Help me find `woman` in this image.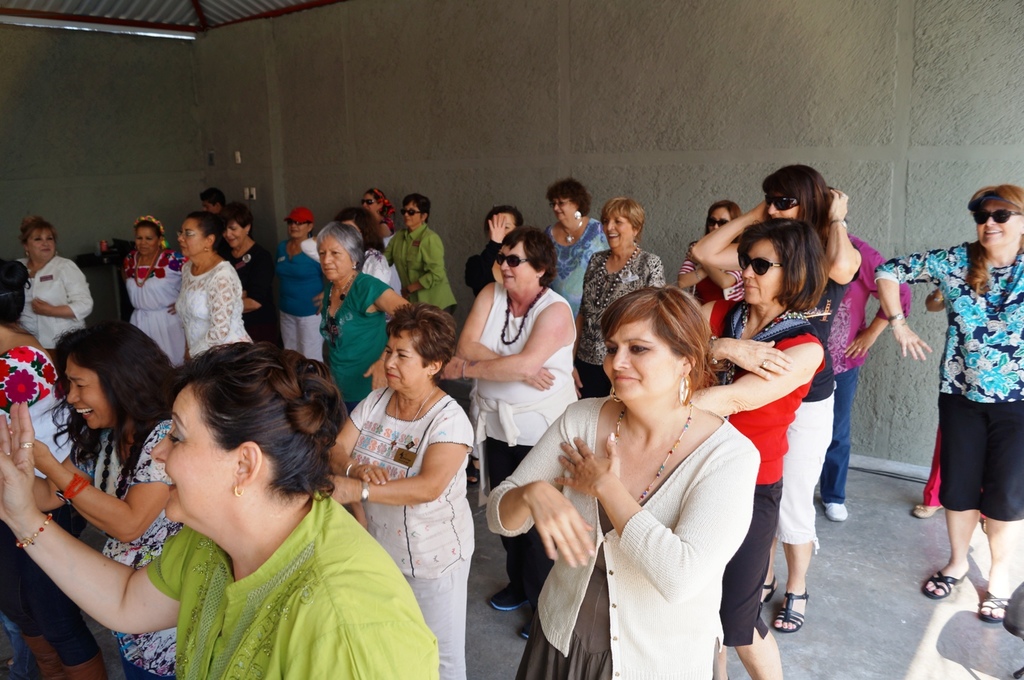
Found it: BBox(323, 224, 419, 412).
